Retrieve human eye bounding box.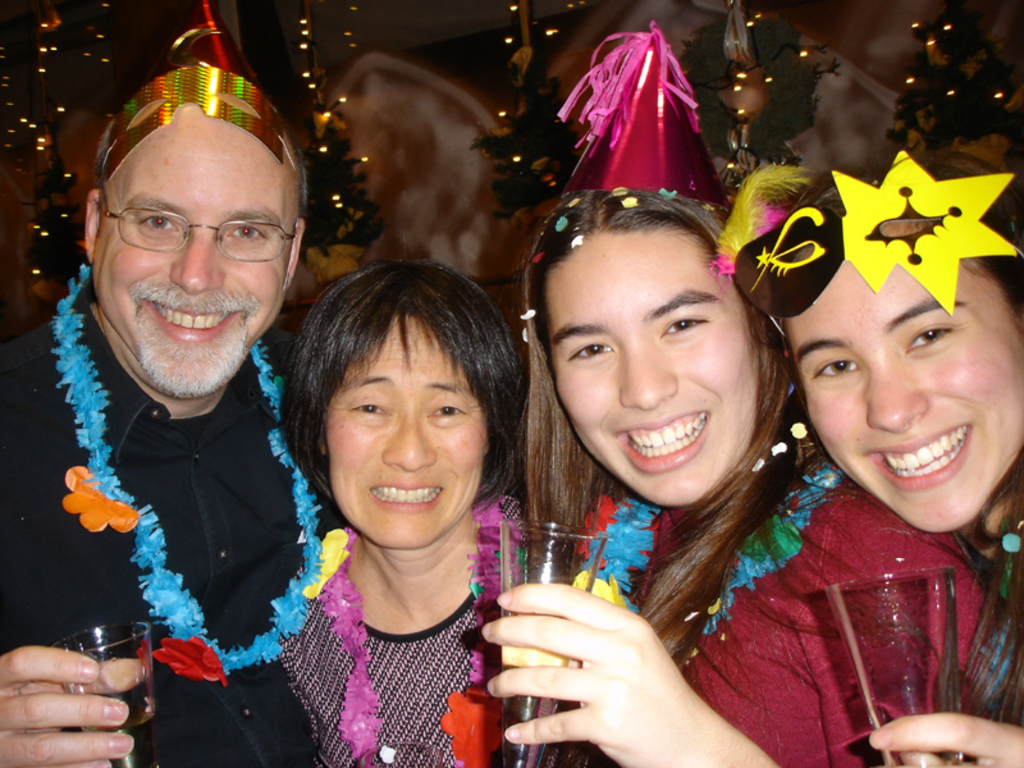
Bounding box: left=429, top=397, right=466, bottom=425.
